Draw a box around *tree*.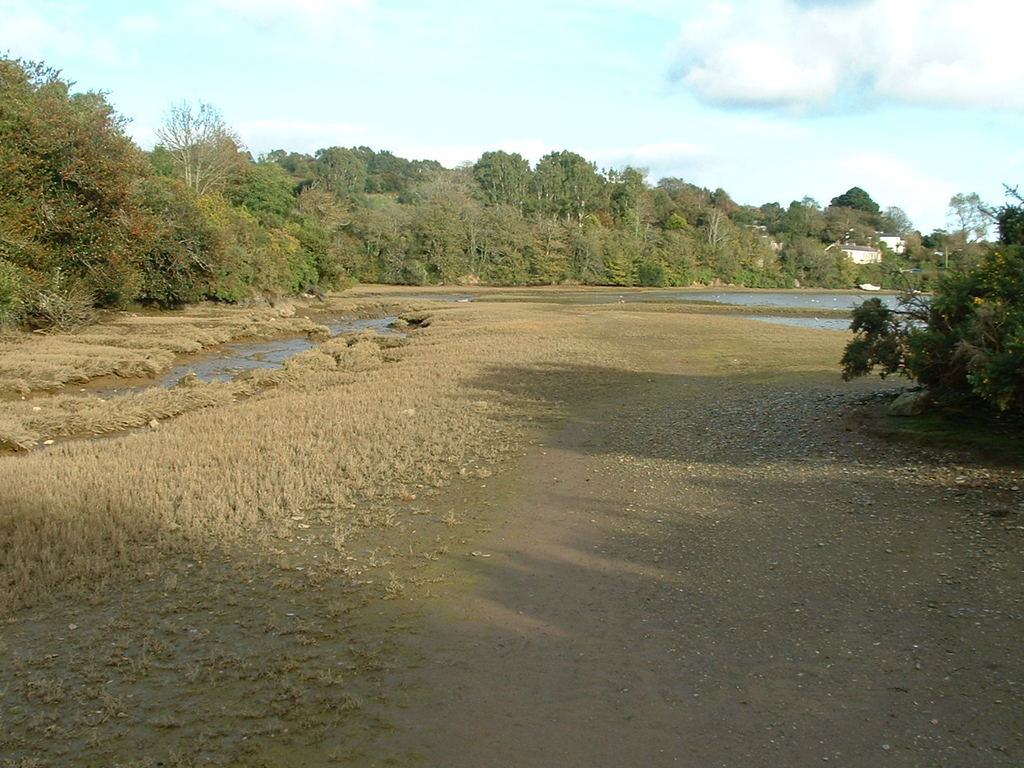
102:164:226:323.
